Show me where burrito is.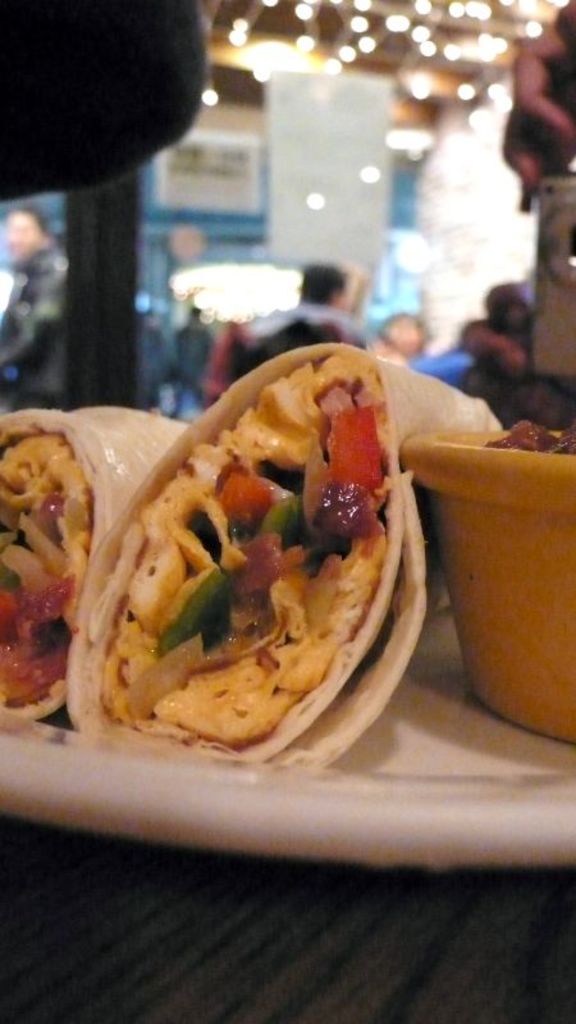
burrito is at <box>59,343,509,763</box>.
